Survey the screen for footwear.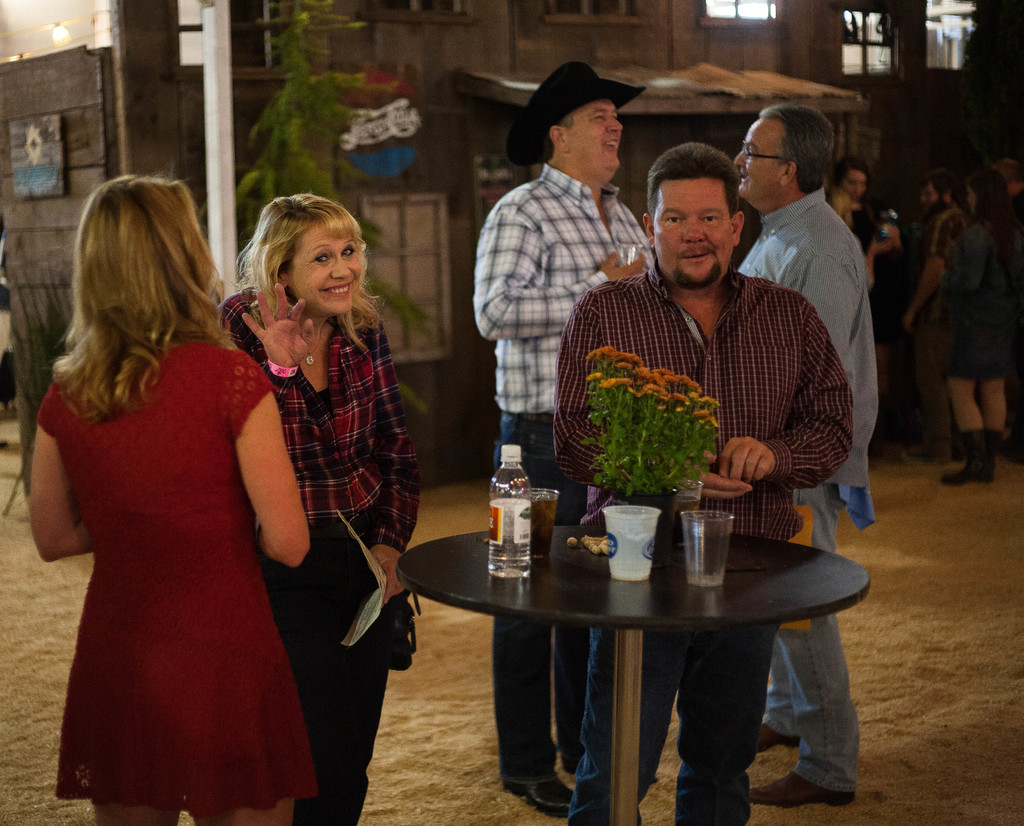
Survey found: region(976, 443, 1002, 460).
